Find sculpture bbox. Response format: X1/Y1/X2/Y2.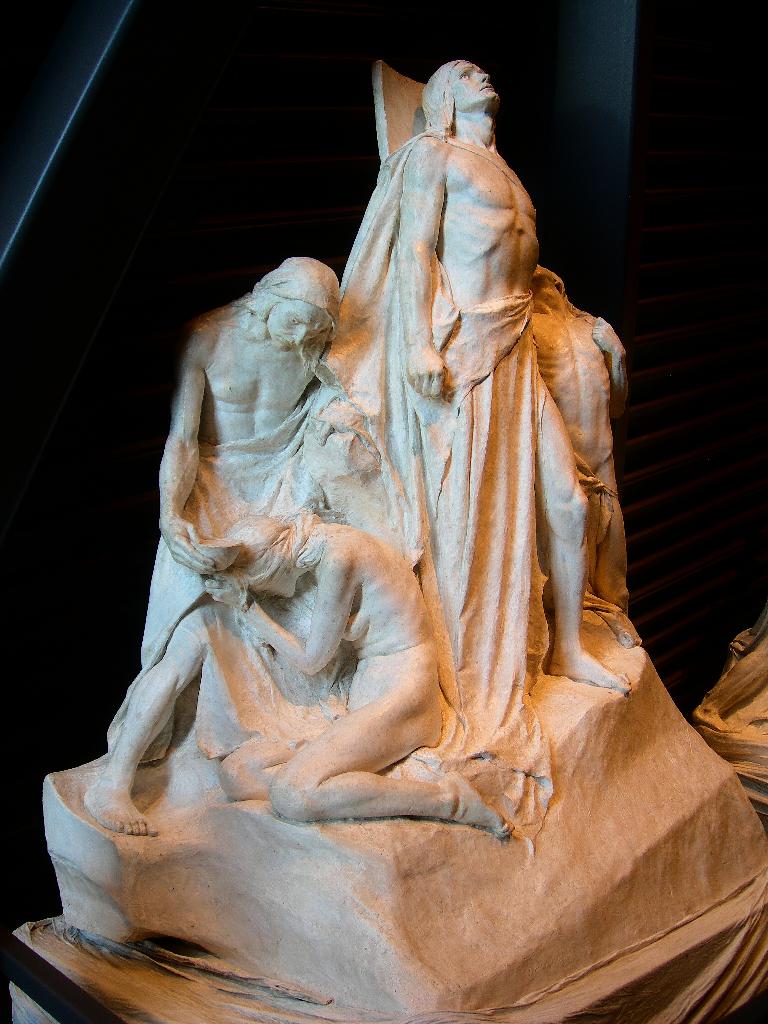
43/57/767/1023.
